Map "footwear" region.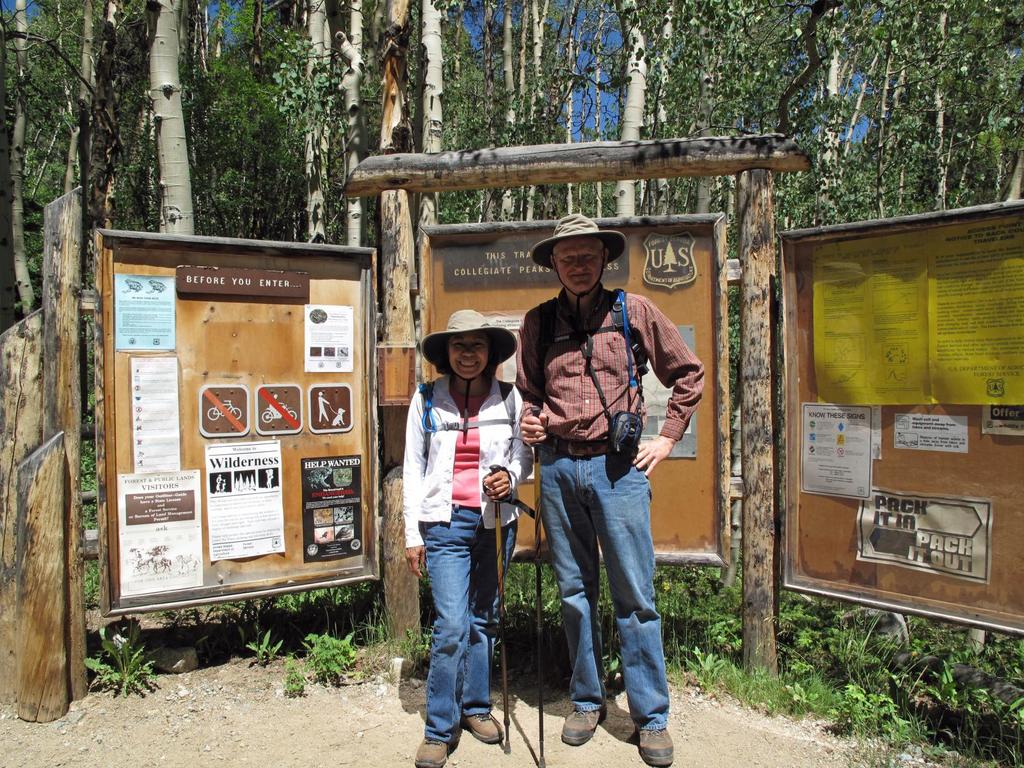
Mapped to [x1=412, y1=729, x2=455, y2=767].
